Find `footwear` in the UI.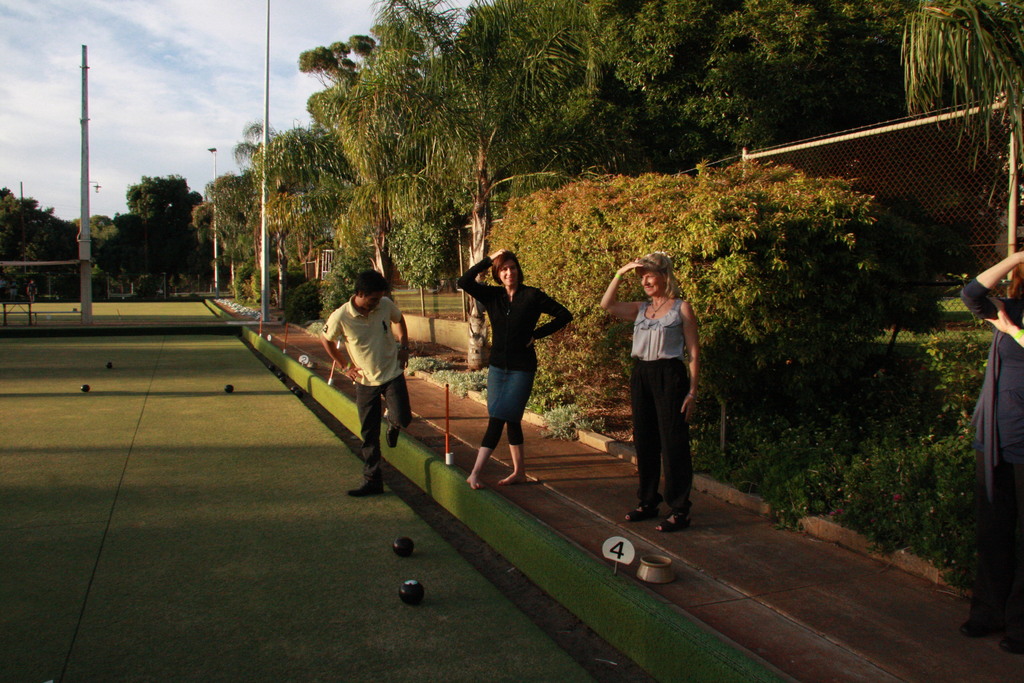
UI element at x1=350 y1=480 x2=383 y2=496.
